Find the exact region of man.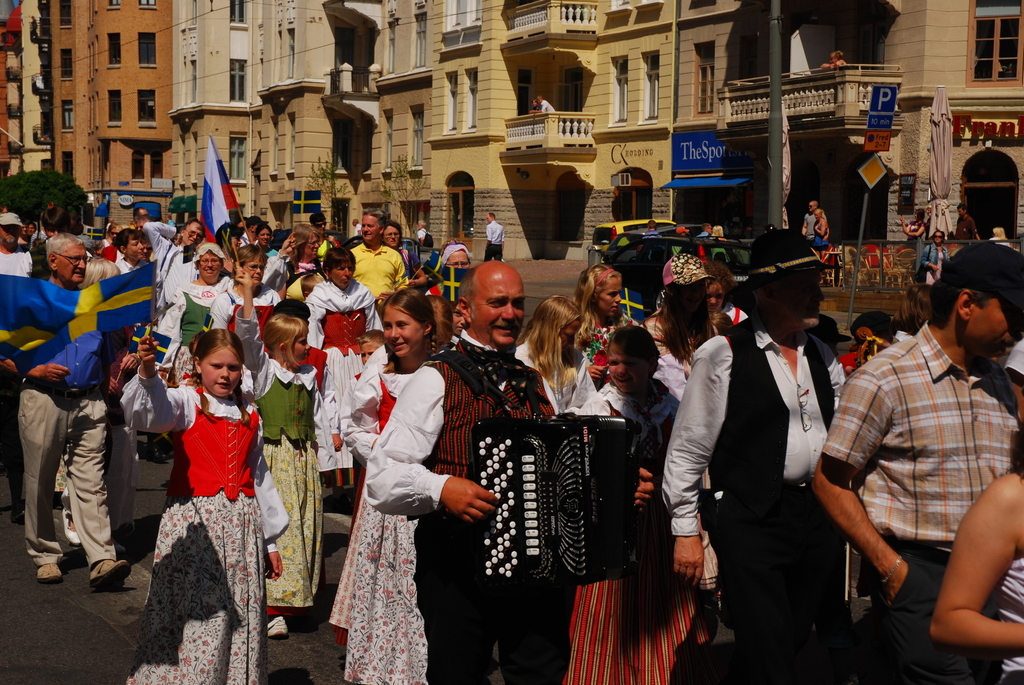
Exact region: [353,218,364,242].
